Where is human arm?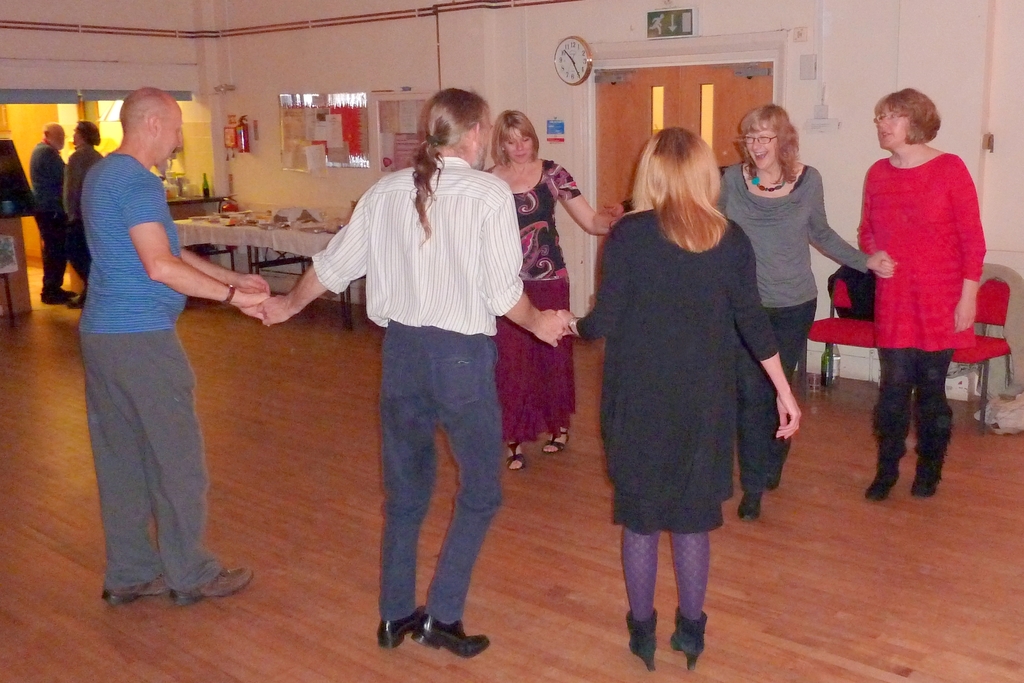
BBox(951, 162, 988, 339).
